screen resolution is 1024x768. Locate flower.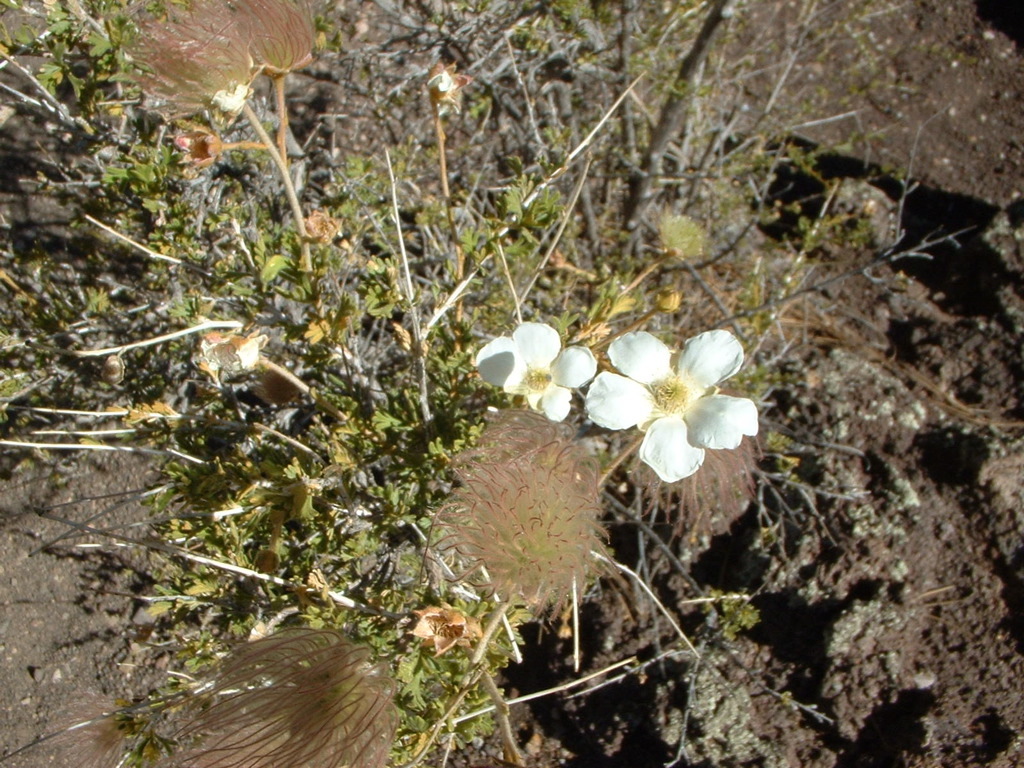
BBox(247, 543, 284, 583).
